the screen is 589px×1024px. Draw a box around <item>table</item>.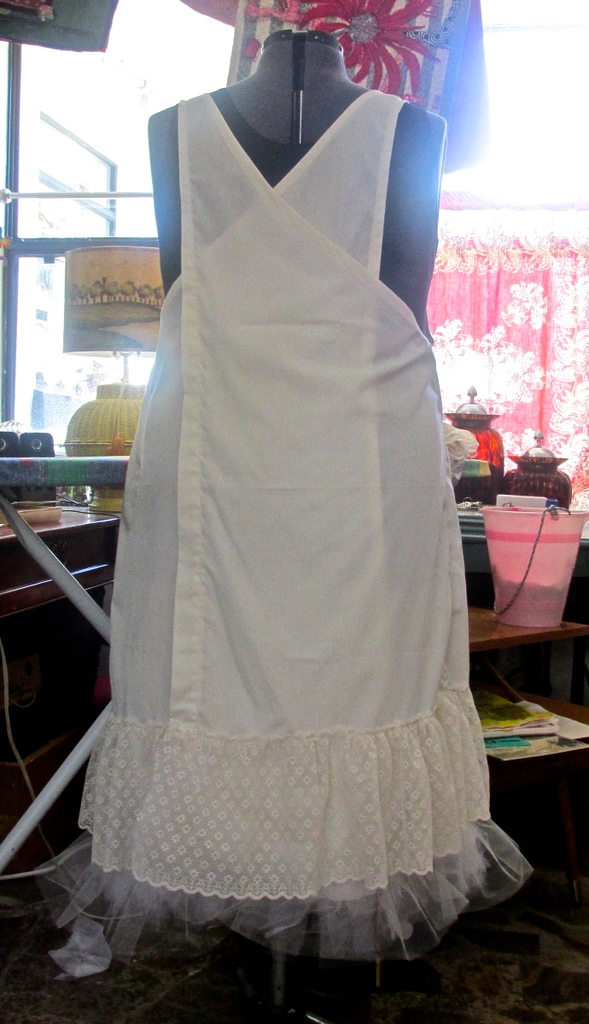
[0, 481, 124, 891].
